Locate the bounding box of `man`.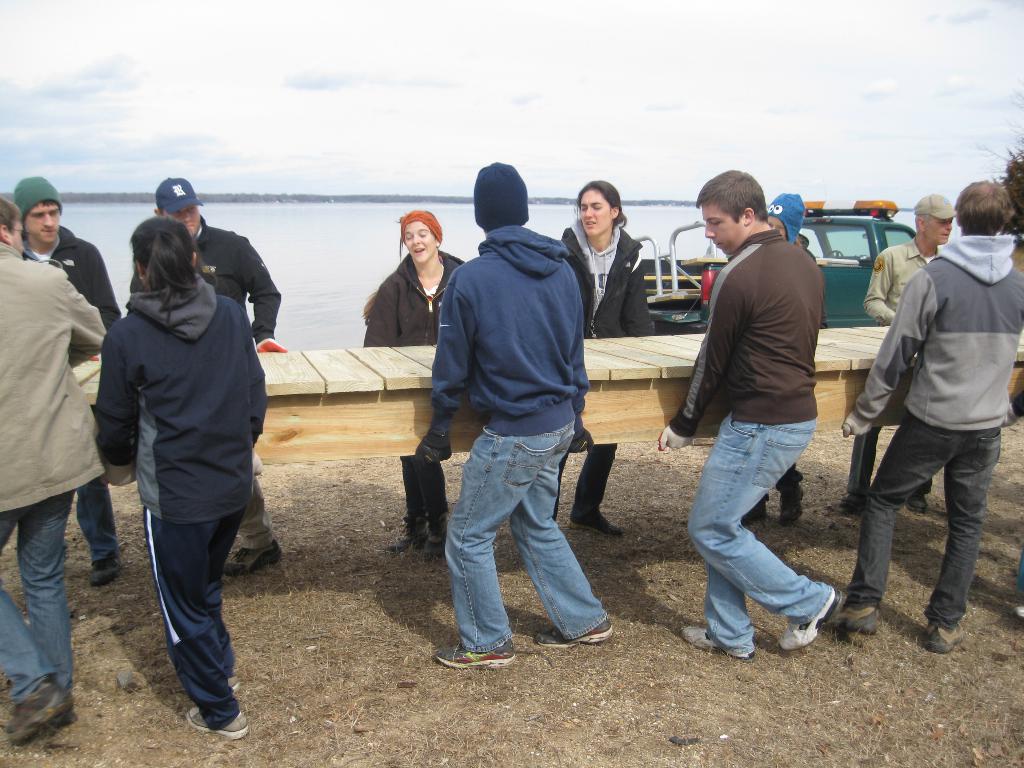
Bounding box: crop(412, 158, 619, 674).
